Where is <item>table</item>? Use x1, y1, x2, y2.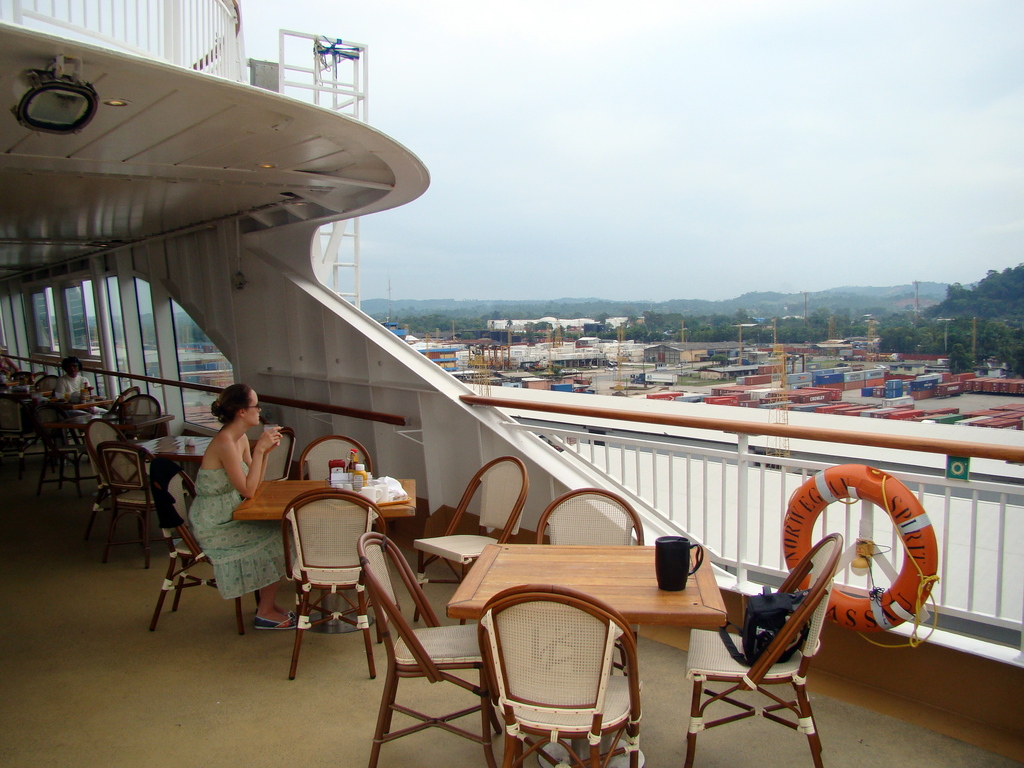
127, 436, 260, 467.
